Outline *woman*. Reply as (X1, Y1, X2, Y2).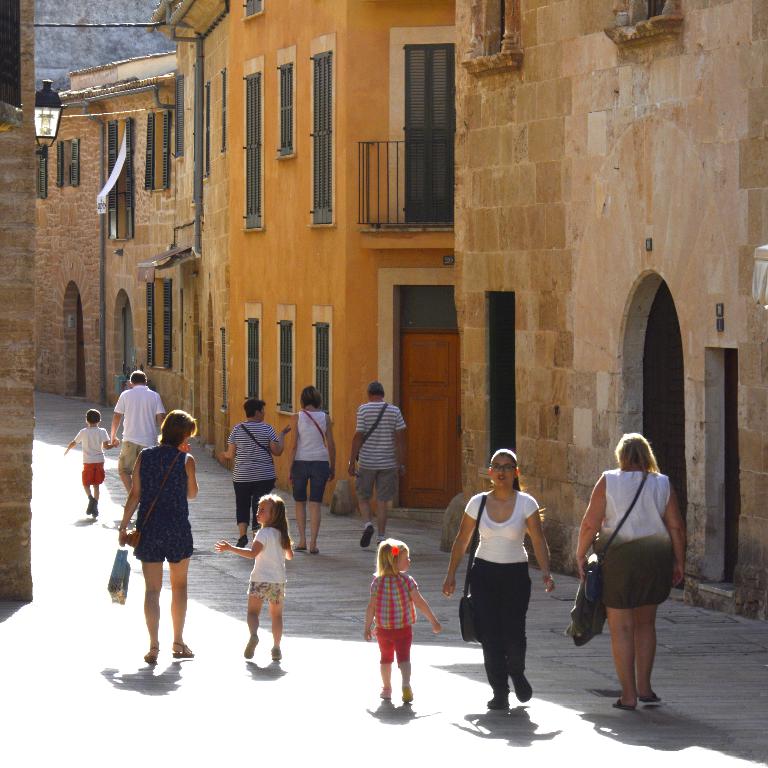
(290, 388, 336, 558).
